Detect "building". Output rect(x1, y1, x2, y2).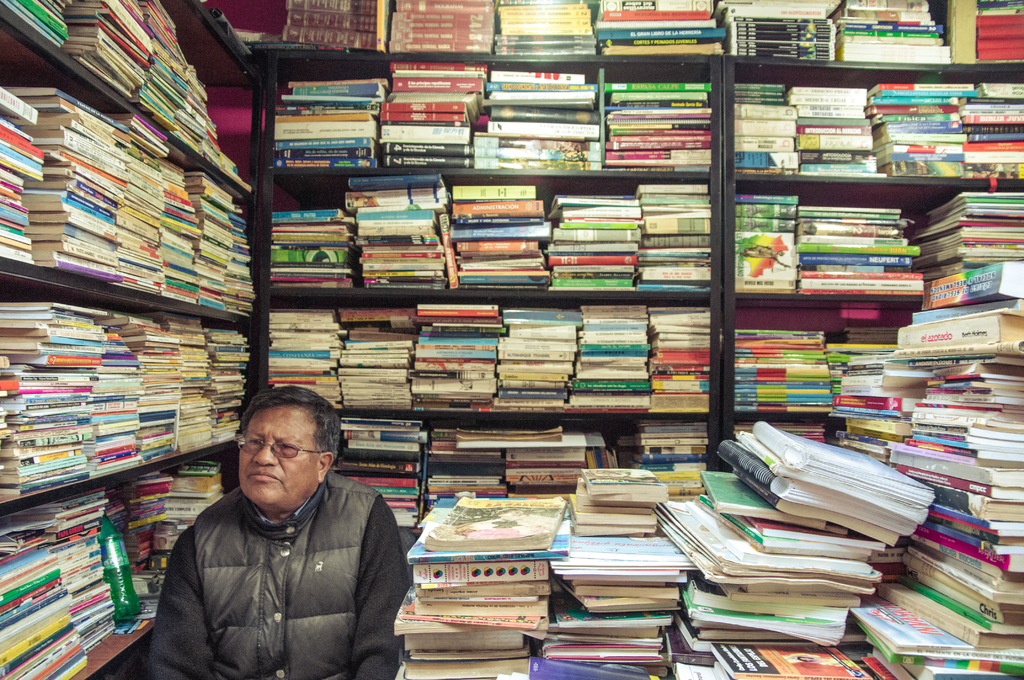
rect(0, 0, 1023, 679).
